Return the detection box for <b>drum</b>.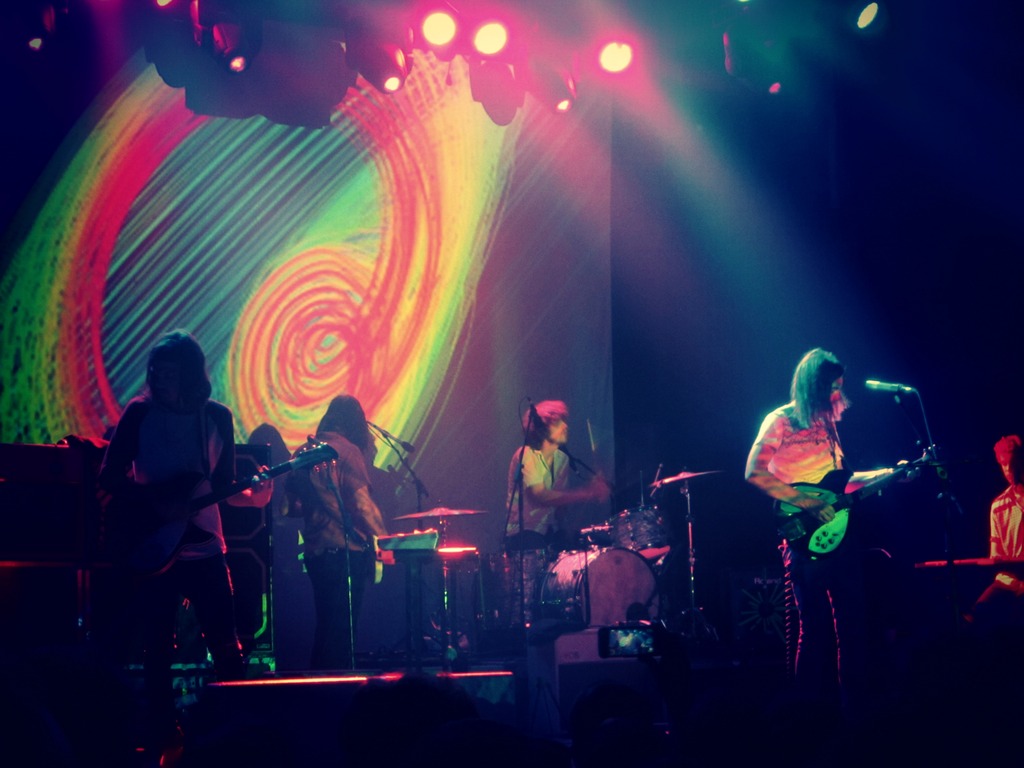
region(602, 498, 670, 563).
